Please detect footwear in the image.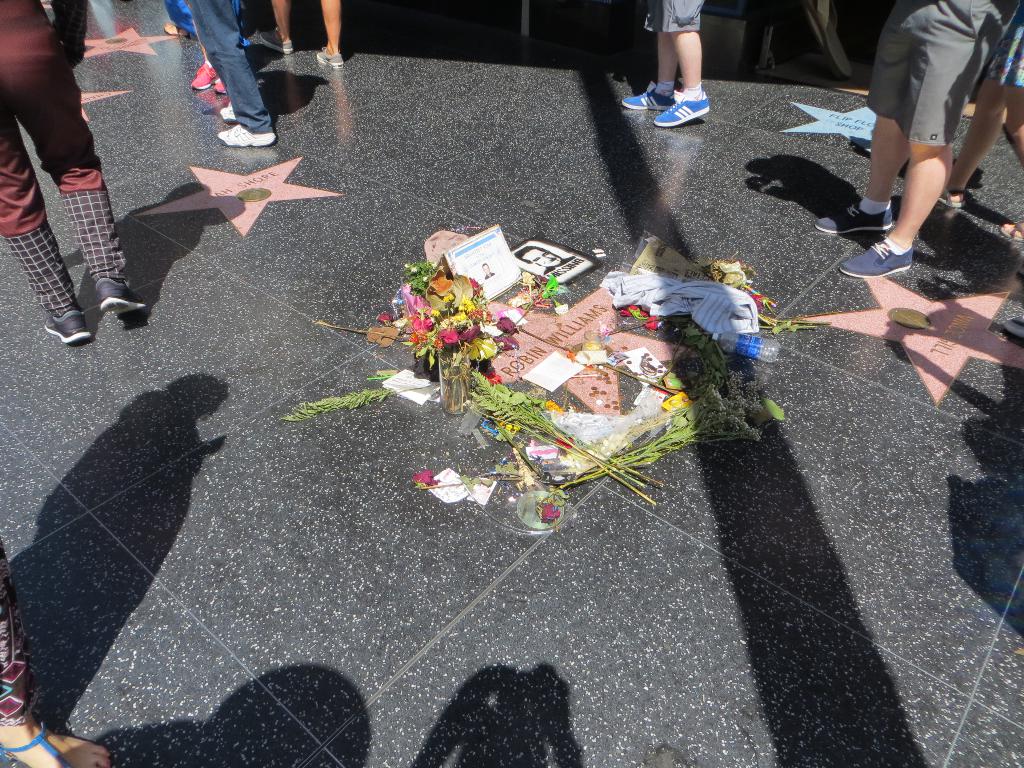
crop(653, 89, 710, 127).
